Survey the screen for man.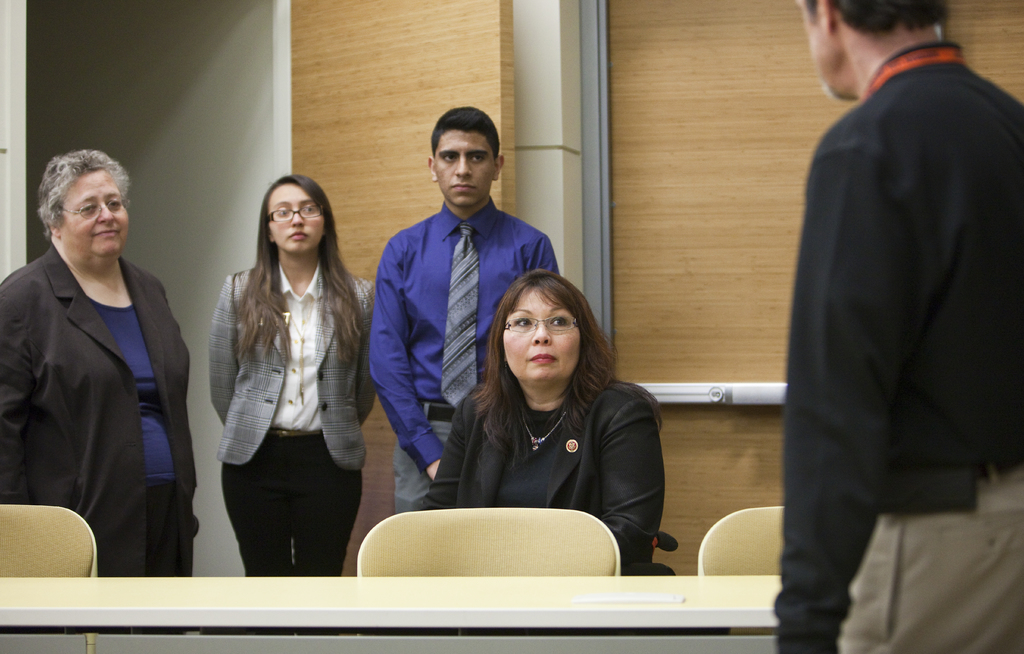
Survey found: bbox=(367, 106, 568, 523).
